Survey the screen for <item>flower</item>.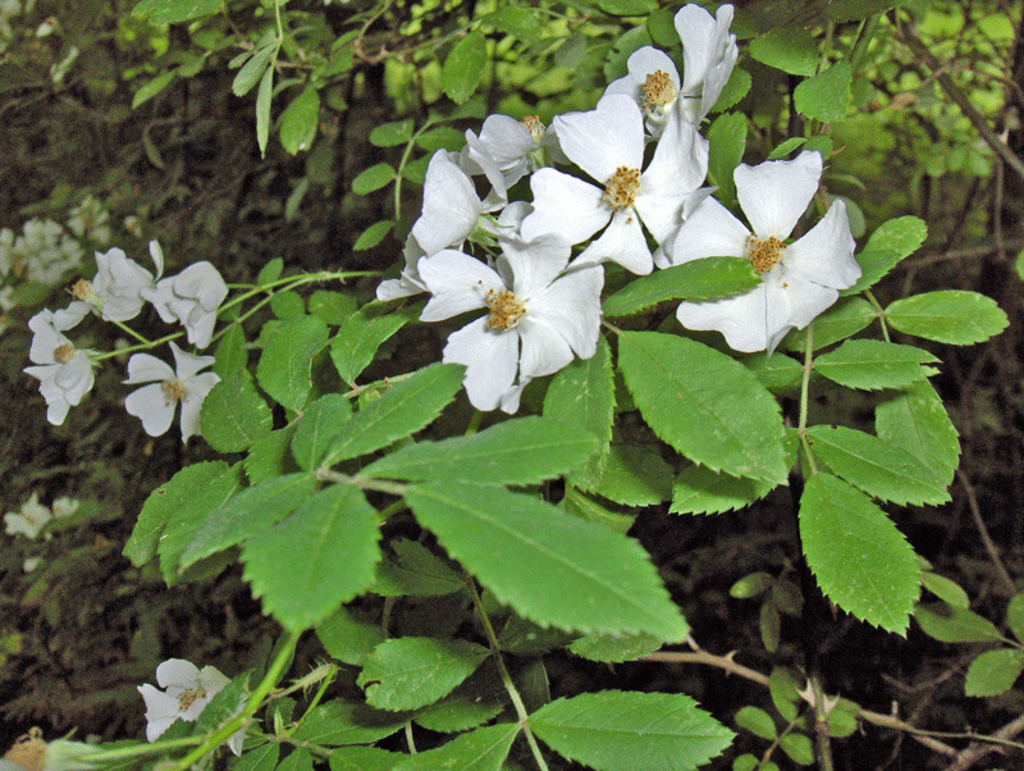
Survey found: bbox(140, 658, 246, 740).
